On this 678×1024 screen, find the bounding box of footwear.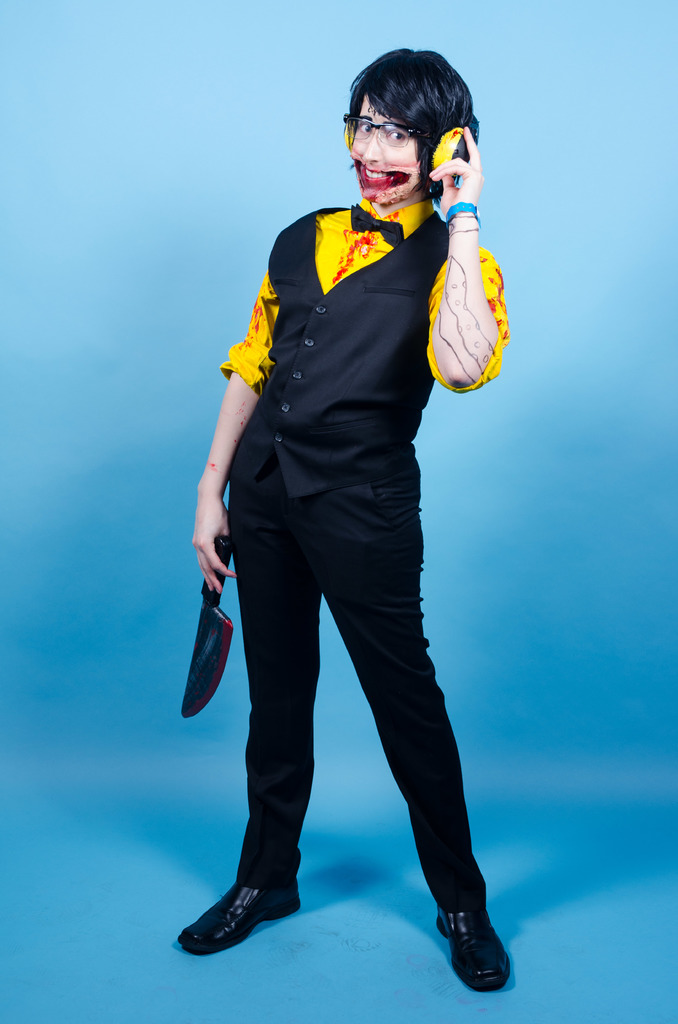
Bounding box: <region>174, 879, 300, 952</region>.
